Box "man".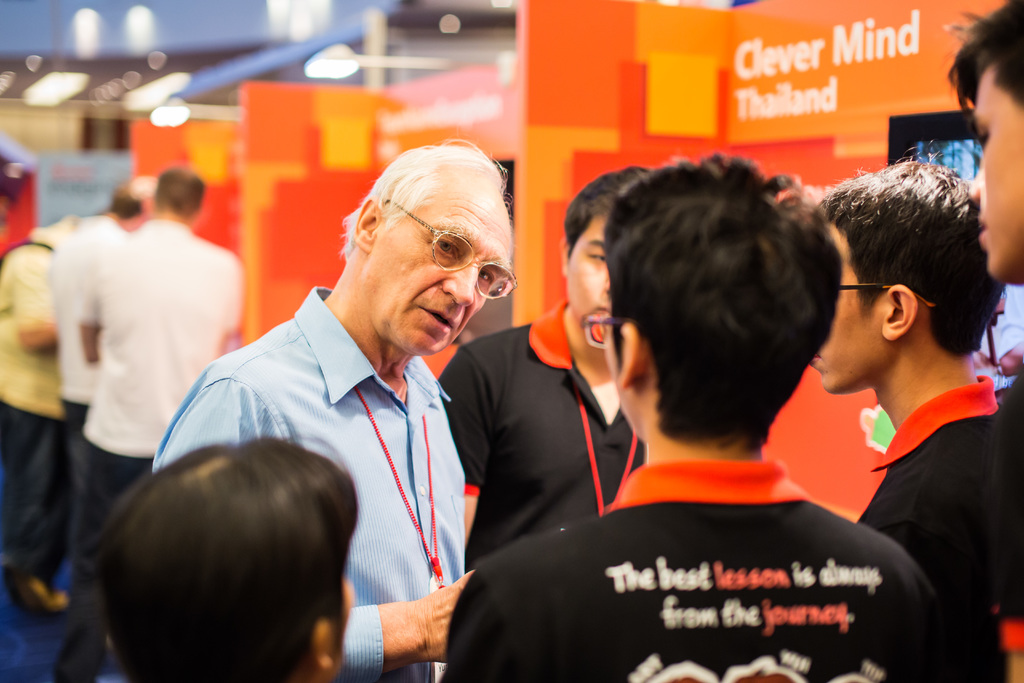
[52, 173, 168, 609].
